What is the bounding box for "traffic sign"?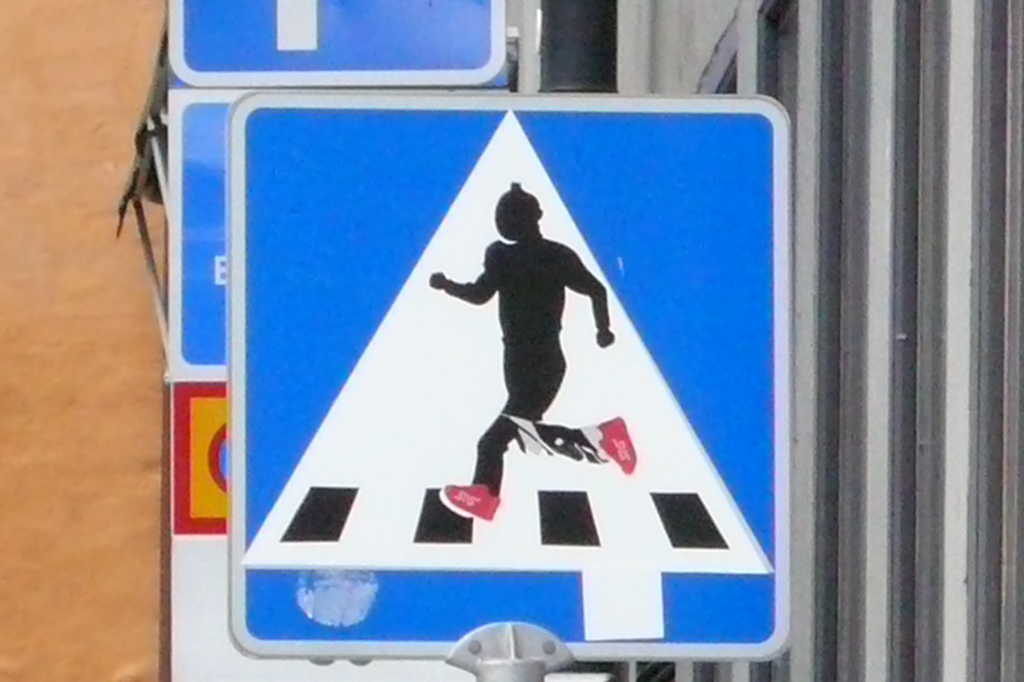
[227,93,794,663].
